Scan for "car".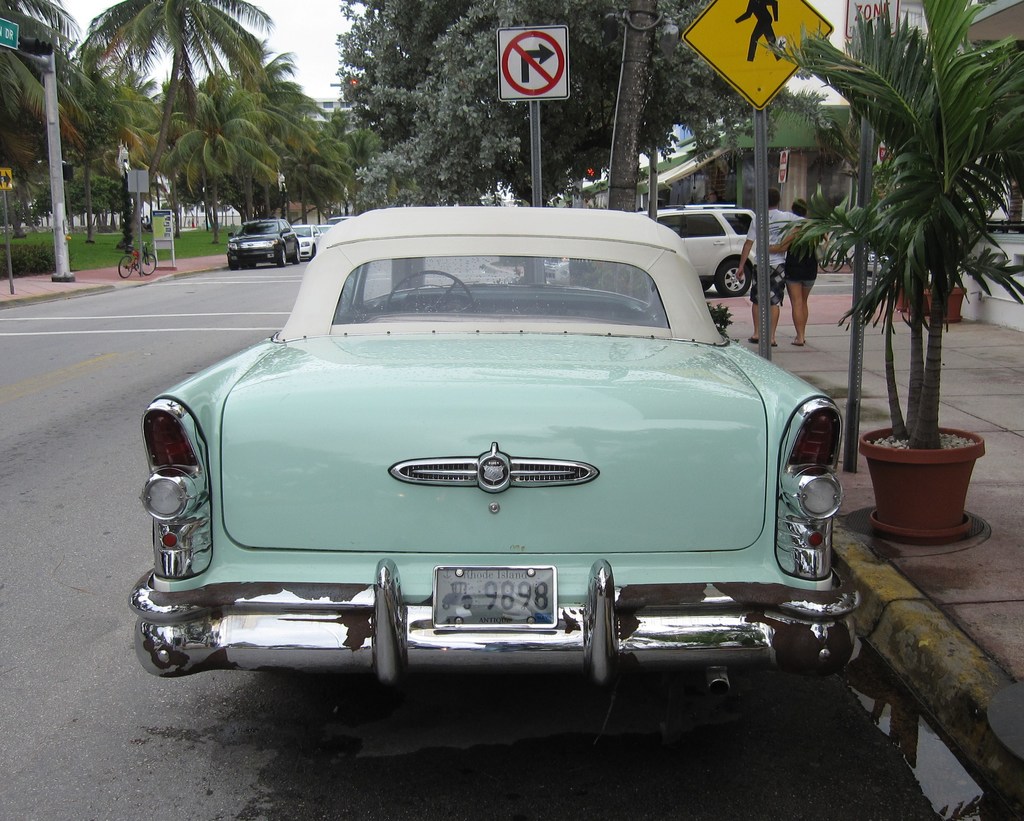
Scan result: {"x1": 127, "y1": 210, "x2": 862, "y2": 680}.
